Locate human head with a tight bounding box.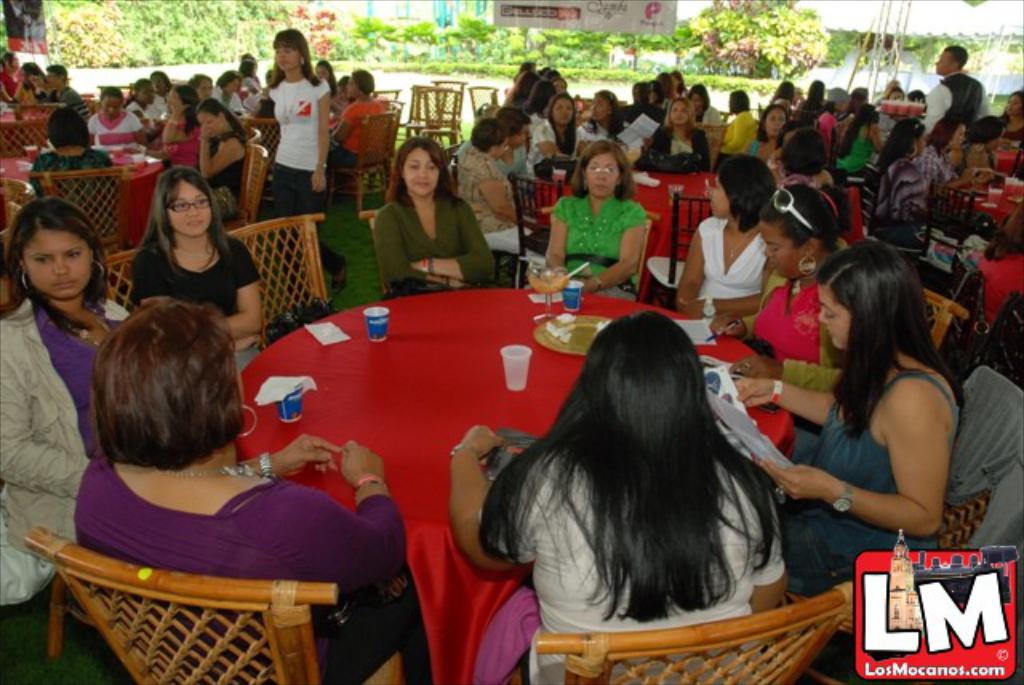
(582, 312, 707, 448).
